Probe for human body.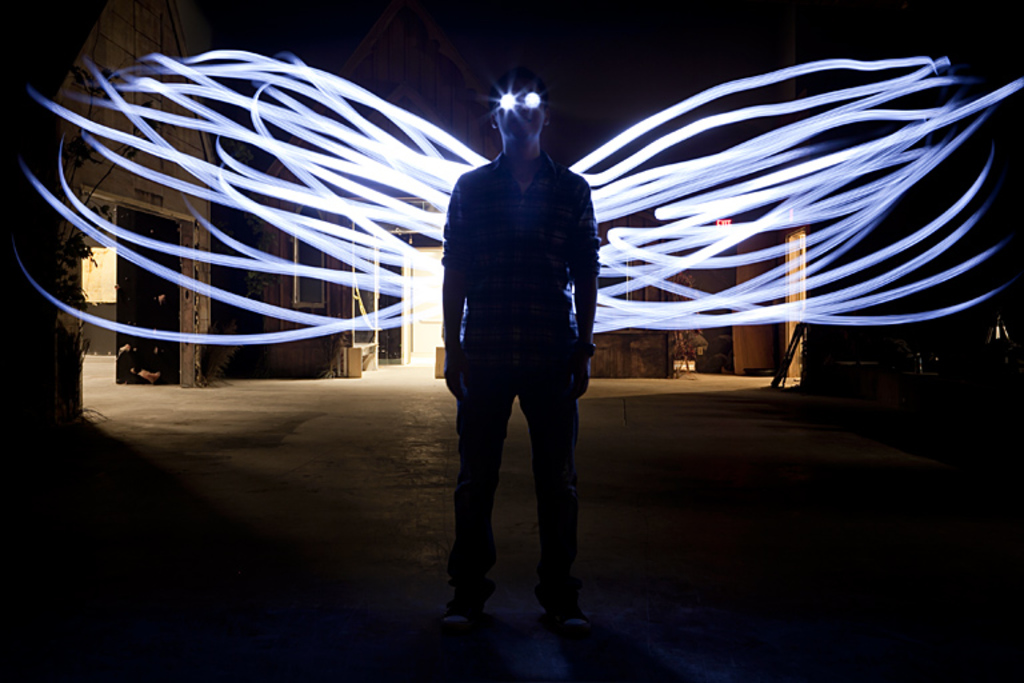
Probe result: <box>432,60,603,622</box>.
